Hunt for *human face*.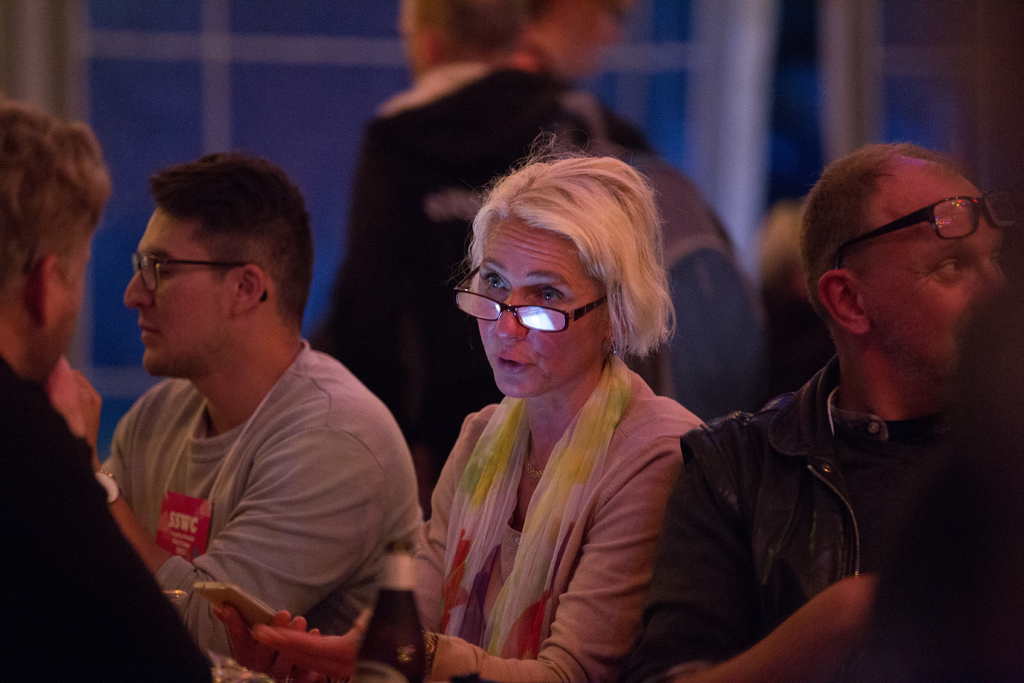
Hunted down at 119/206/227/372.
